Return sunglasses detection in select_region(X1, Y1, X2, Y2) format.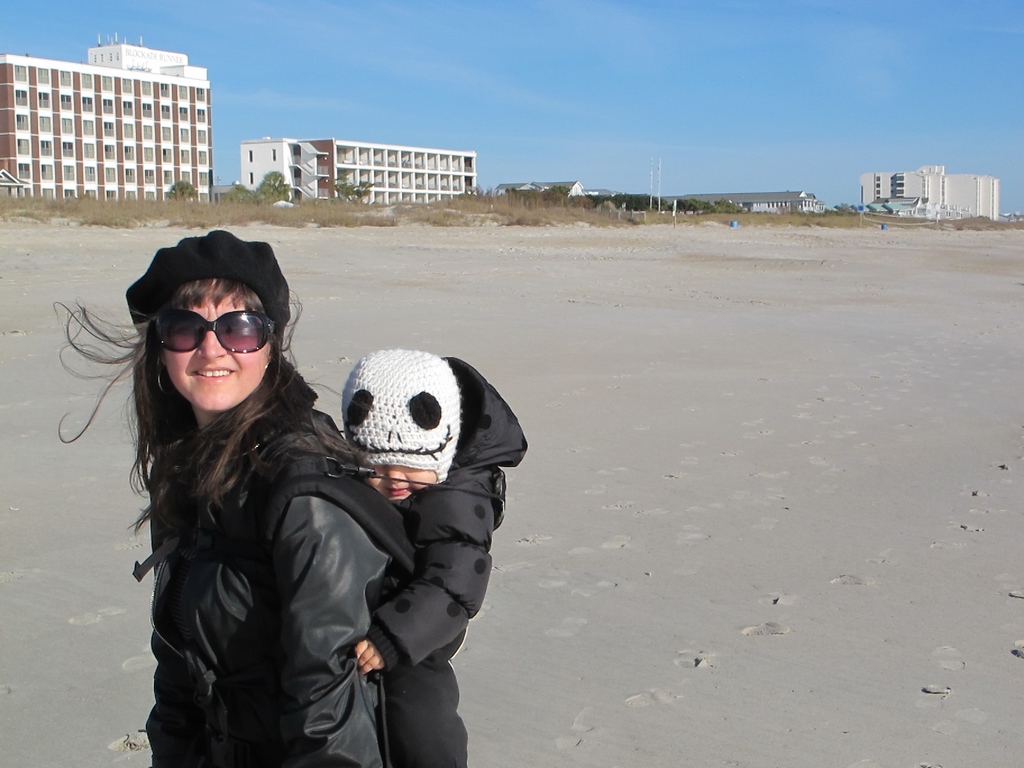
select_region(156, 305, 275, 355).
